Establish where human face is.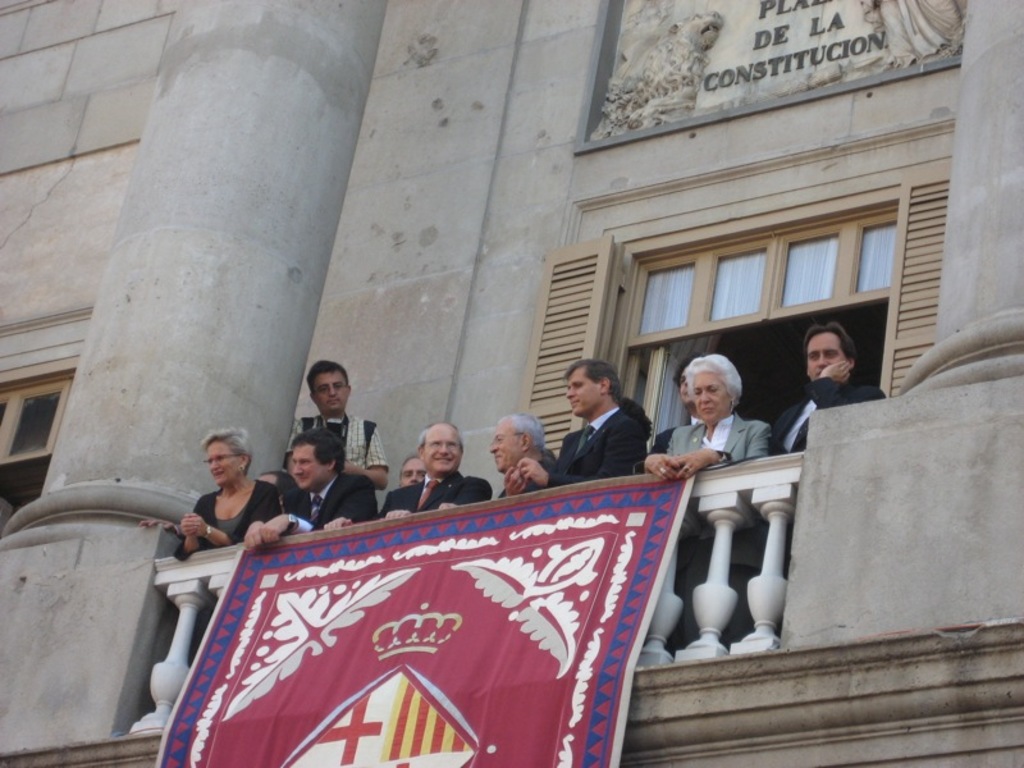
Established at 561,366,604,416.
